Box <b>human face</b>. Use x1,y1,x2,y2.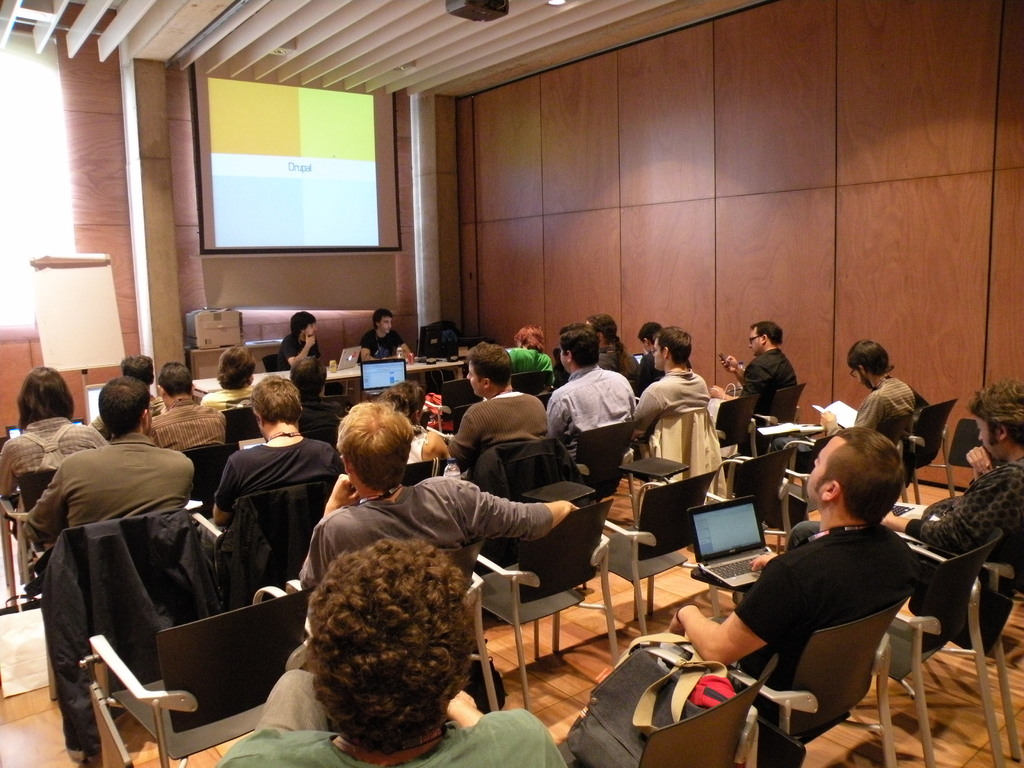
305,321,317,336.
